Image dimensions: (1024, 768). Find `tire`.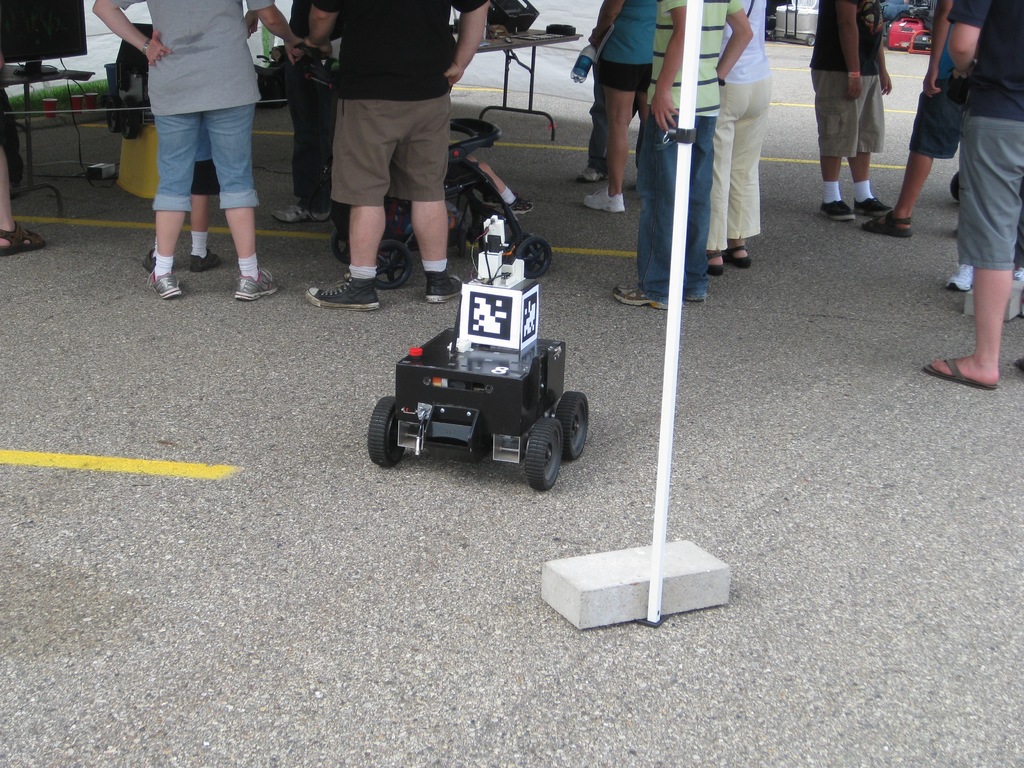
<bbox>330, 227, 351, 268</bbox>.
